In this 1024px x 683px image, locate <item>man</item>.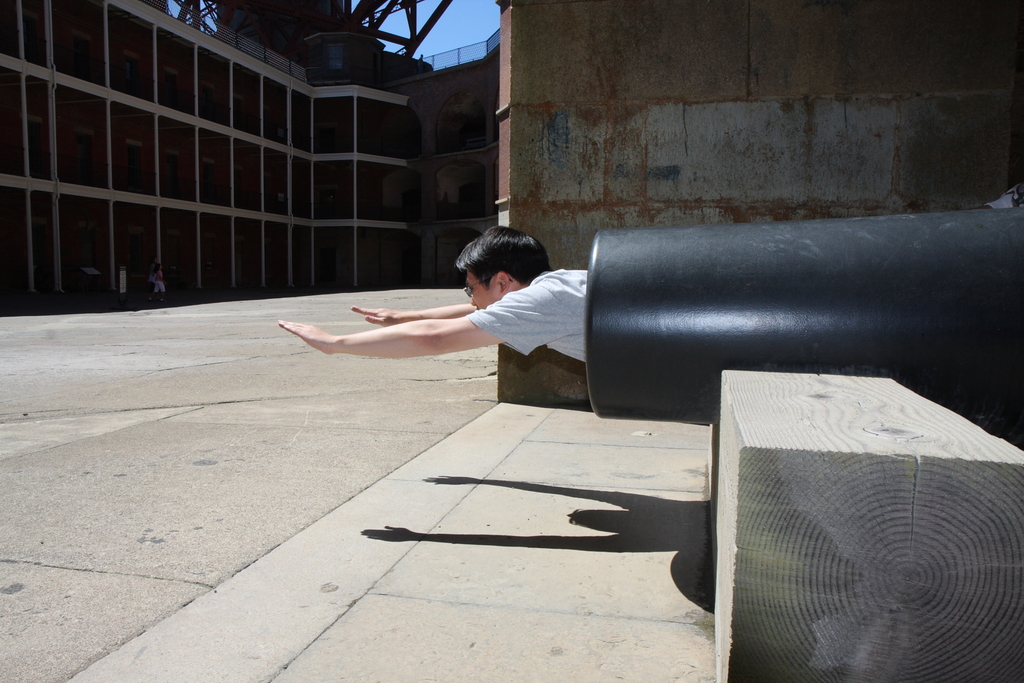
Bounding box: <box>282,268,554,394</box>.
